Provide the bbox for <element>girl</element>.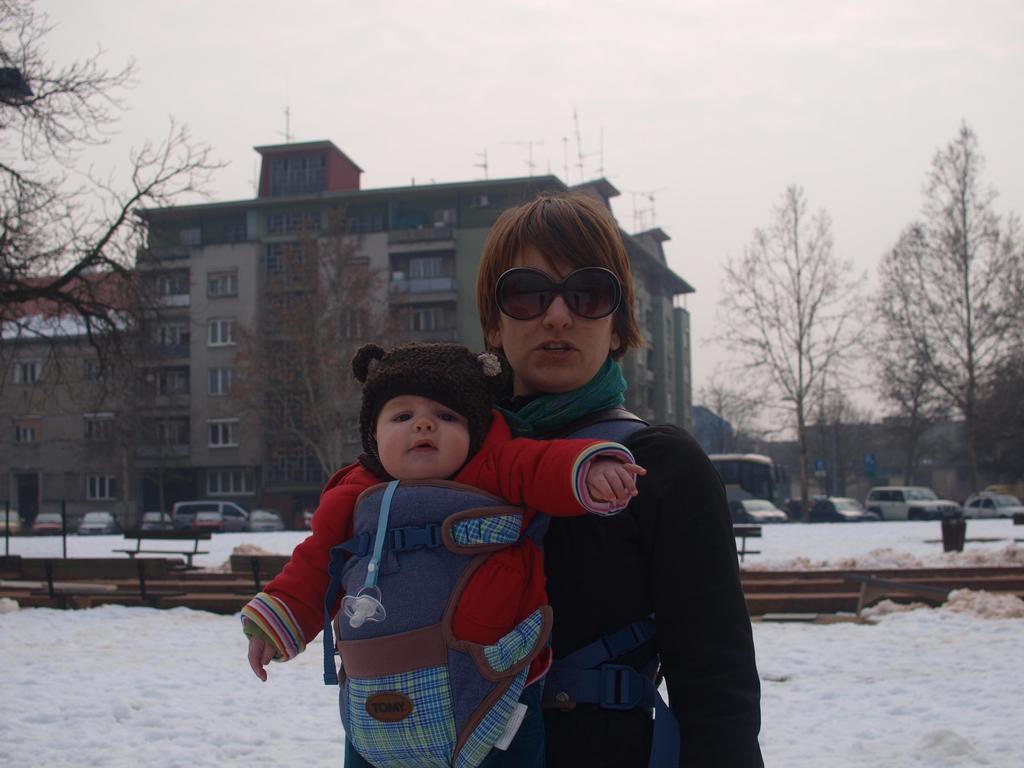
(234,343,659,767).
